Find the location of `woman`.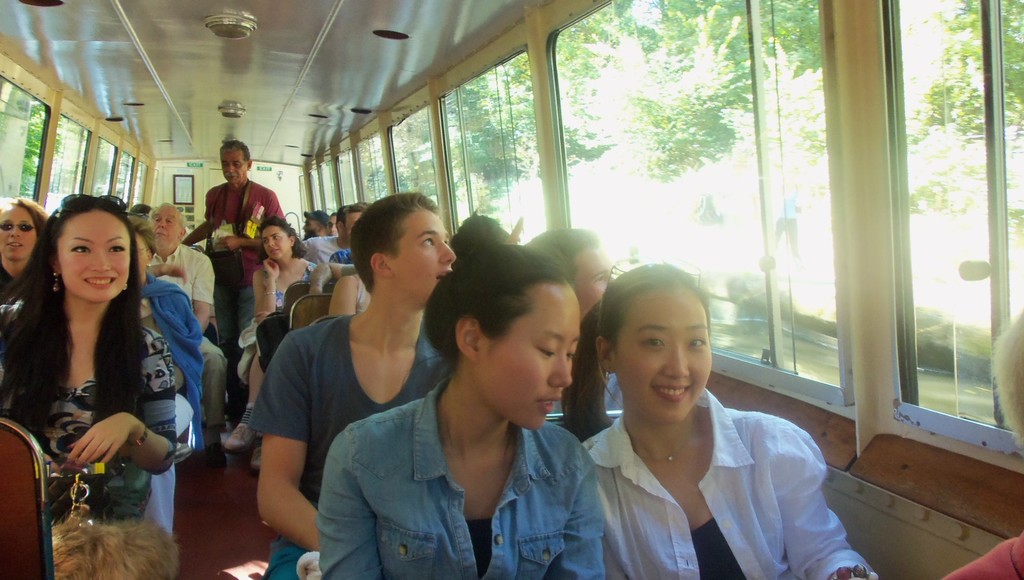
Location: (223,218,321,460).
